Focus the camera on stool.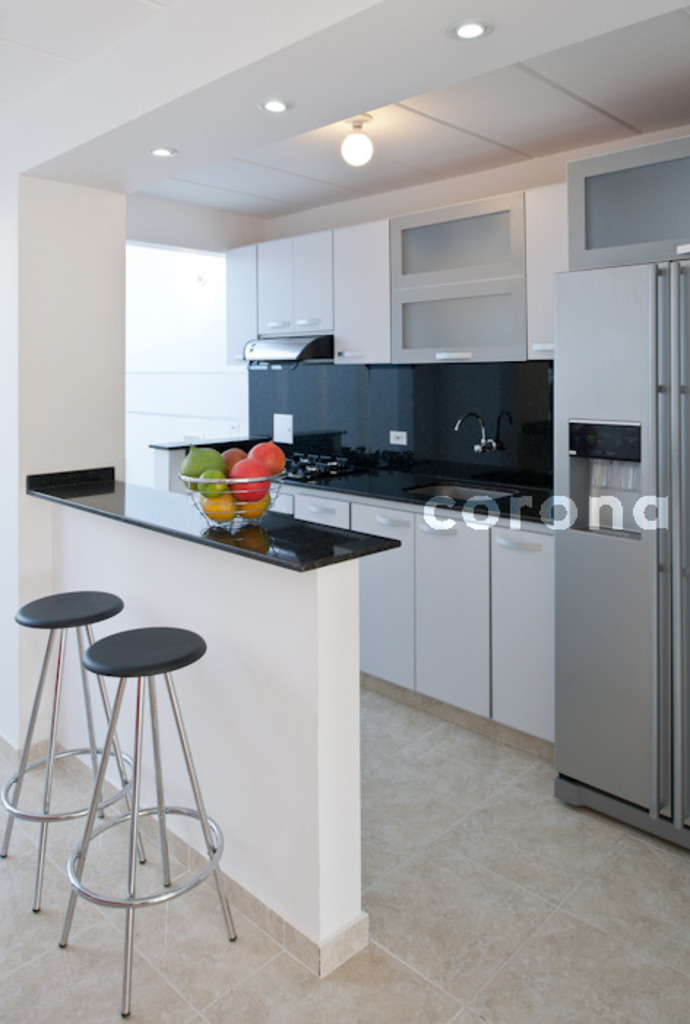
Focus region: (left=53, top=623, right=244, bottom=1018).
